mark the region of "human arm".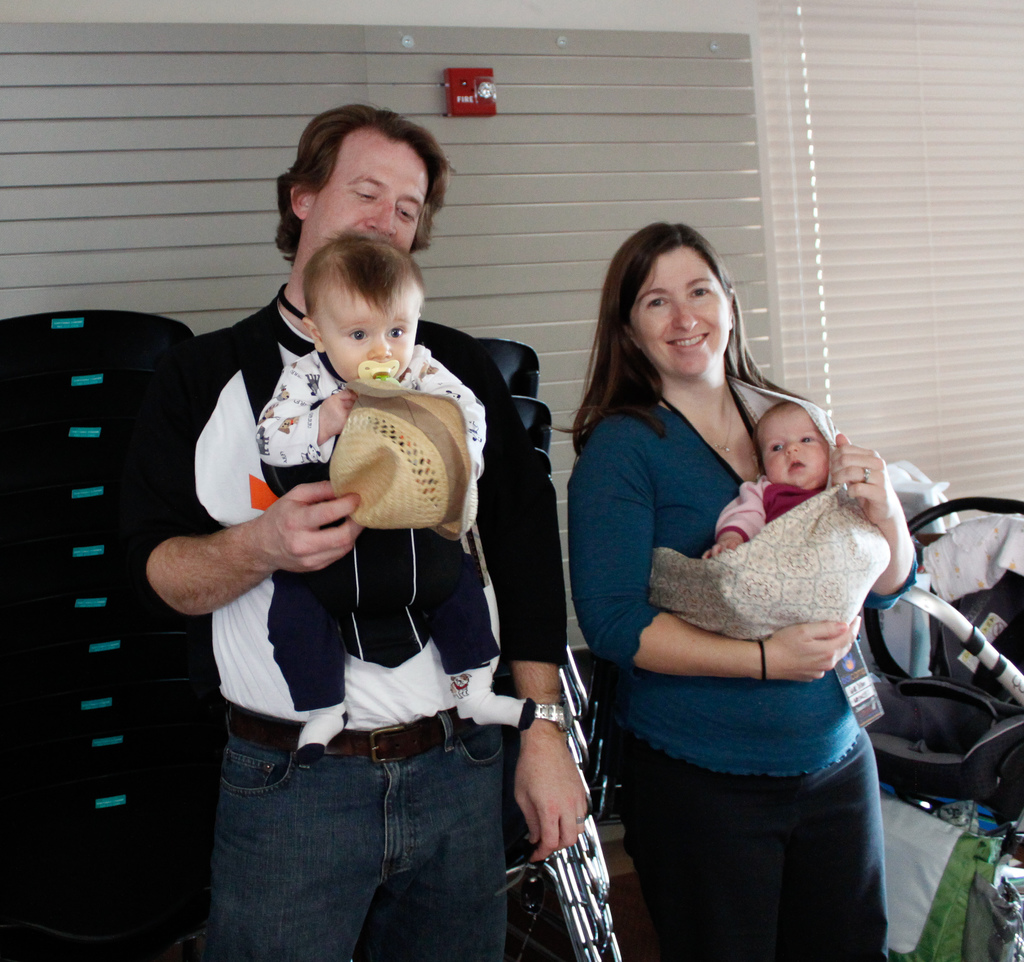
Region: pyautogui.locateOnScreen(817, 392, 918, 618).
